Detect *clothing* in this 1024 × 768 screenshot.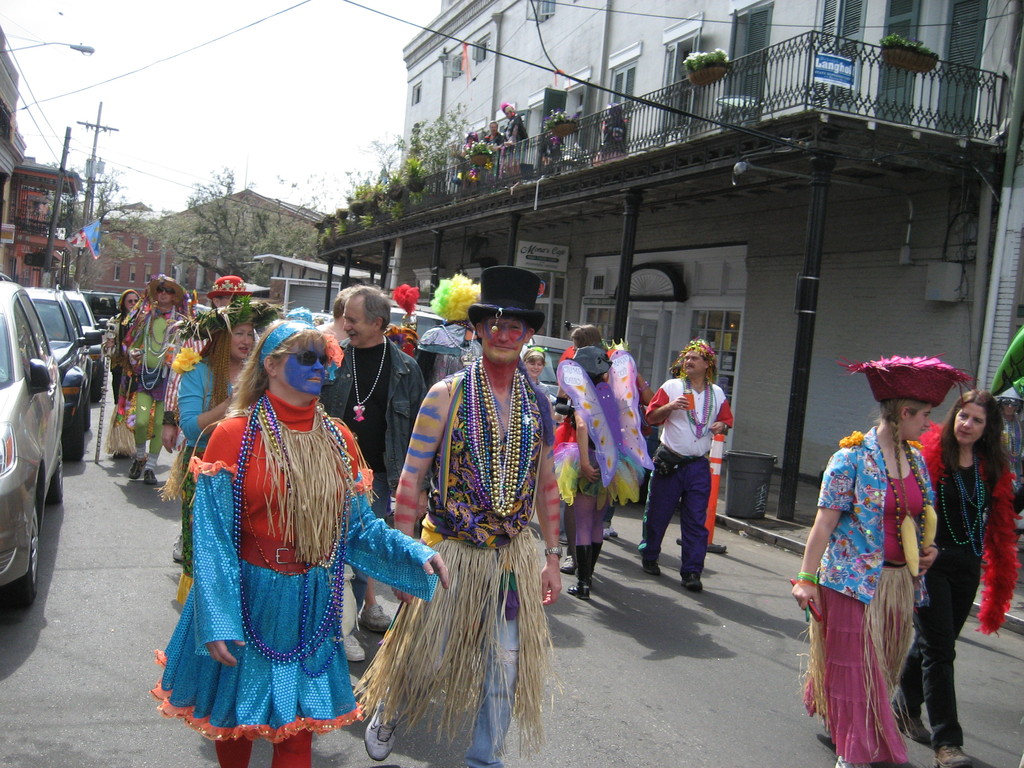
Detection: bbox(817, 426, 934, 767).
